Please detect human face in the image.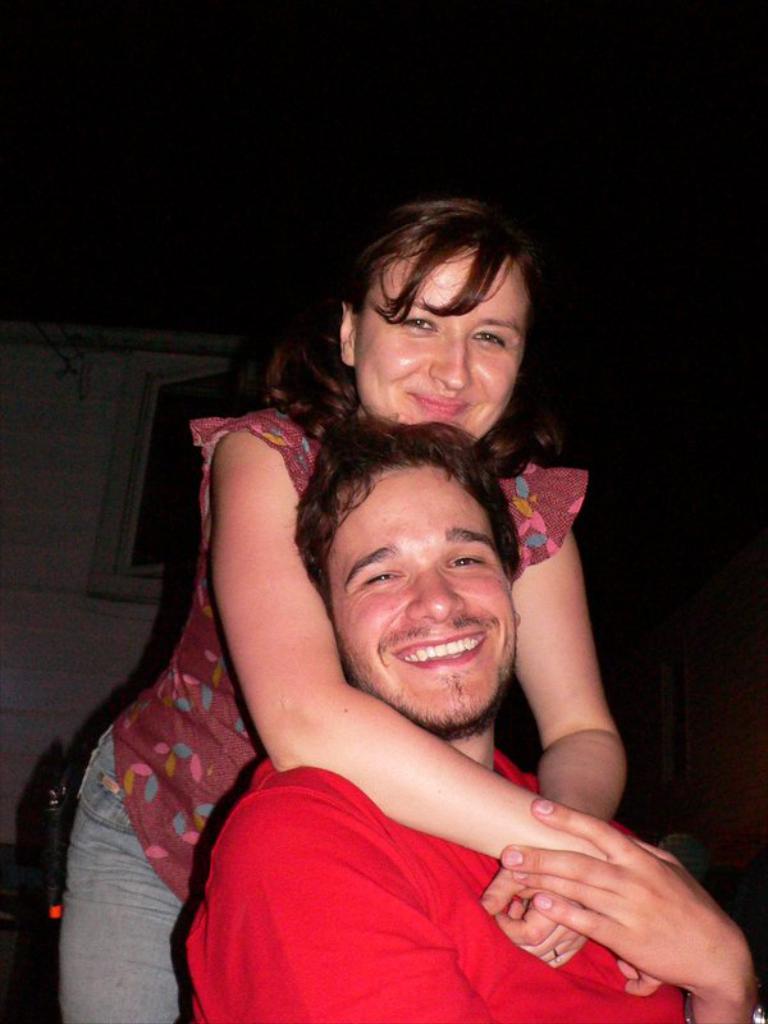
locate(324, 461, 515, 728).
